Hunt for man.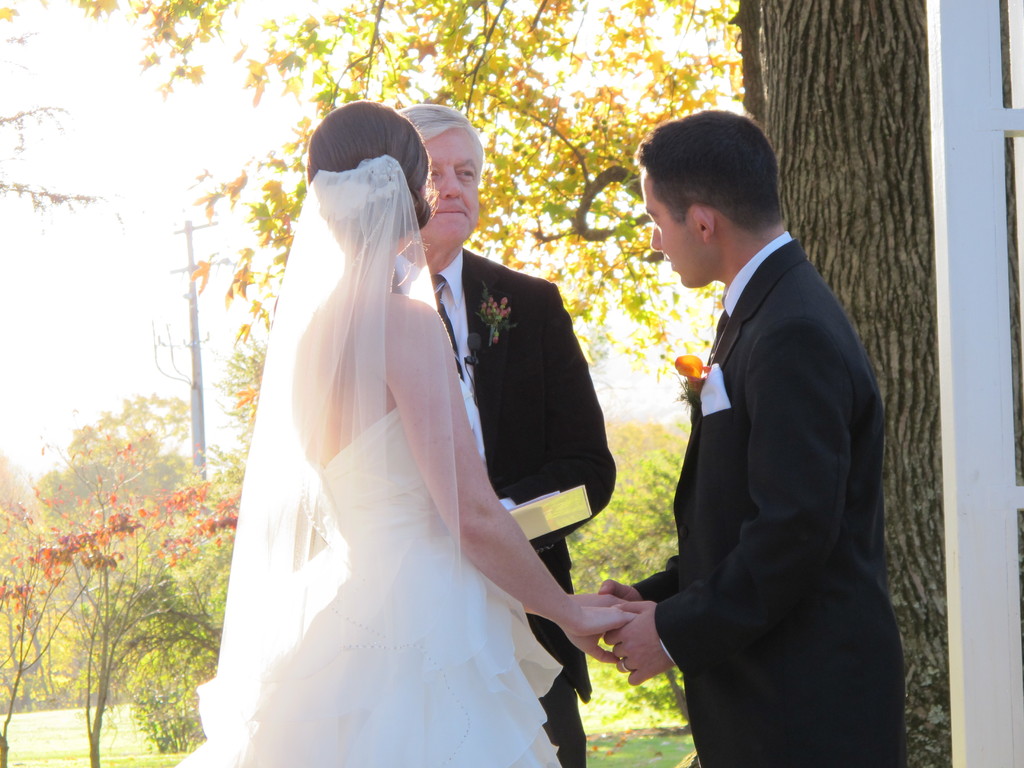
Hunted down at [x1=593, y1=109, x2=908, y2=767].
